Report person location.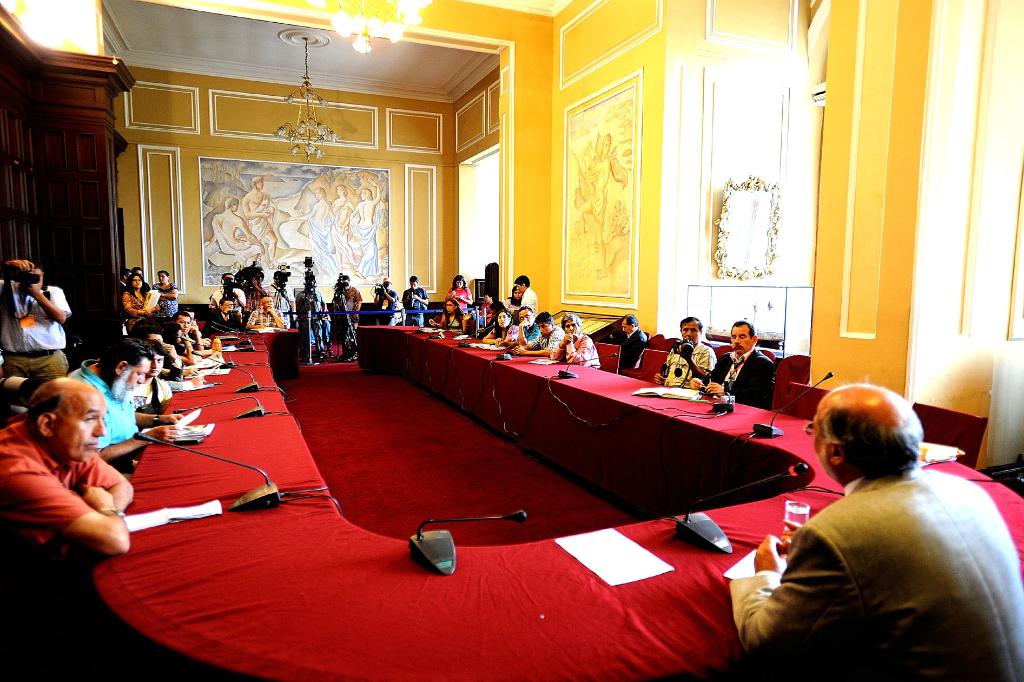
Report: locate(708, 327, 780, 426).
